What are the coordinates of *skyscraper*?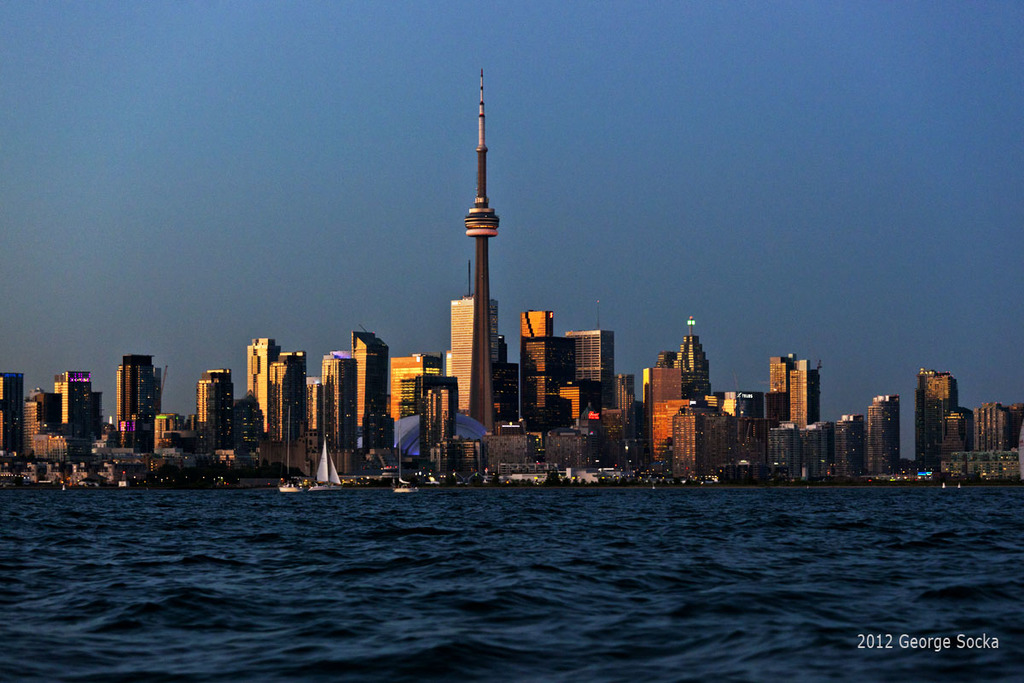
region(465, 73, 506, 435).
